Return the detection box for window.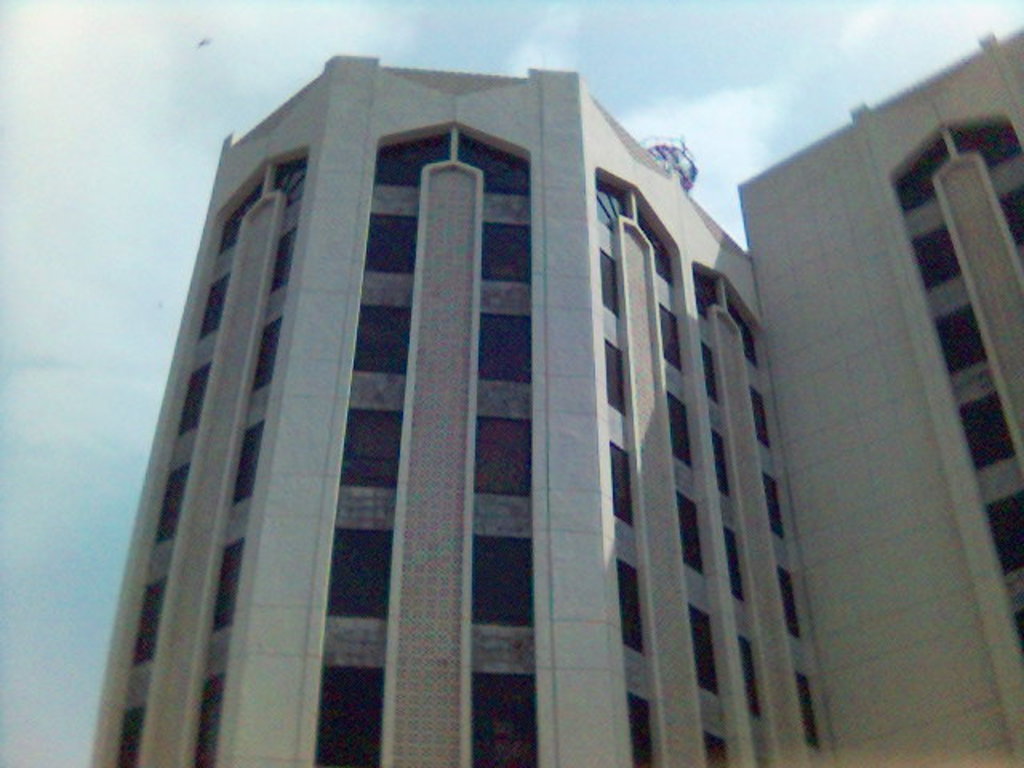
586, 179, 630, 238.
